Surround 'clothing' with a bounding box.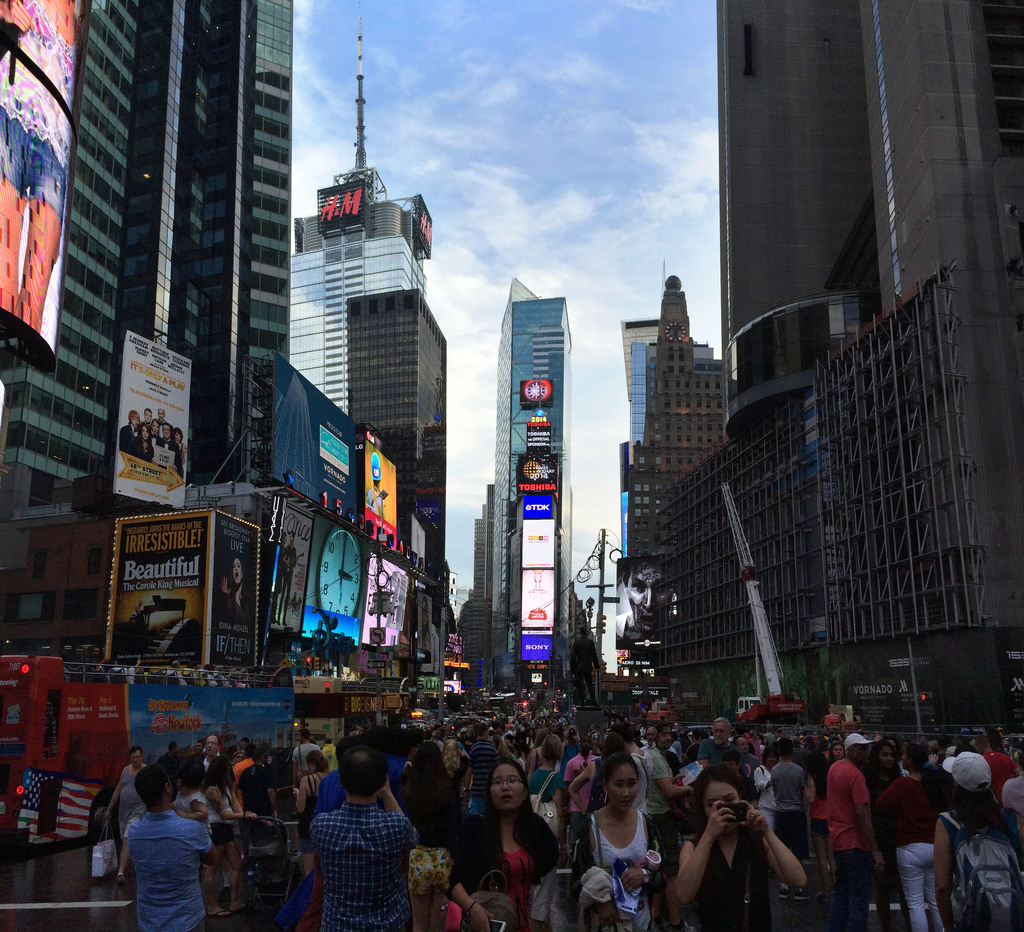
(308, 800, 424, 931).
